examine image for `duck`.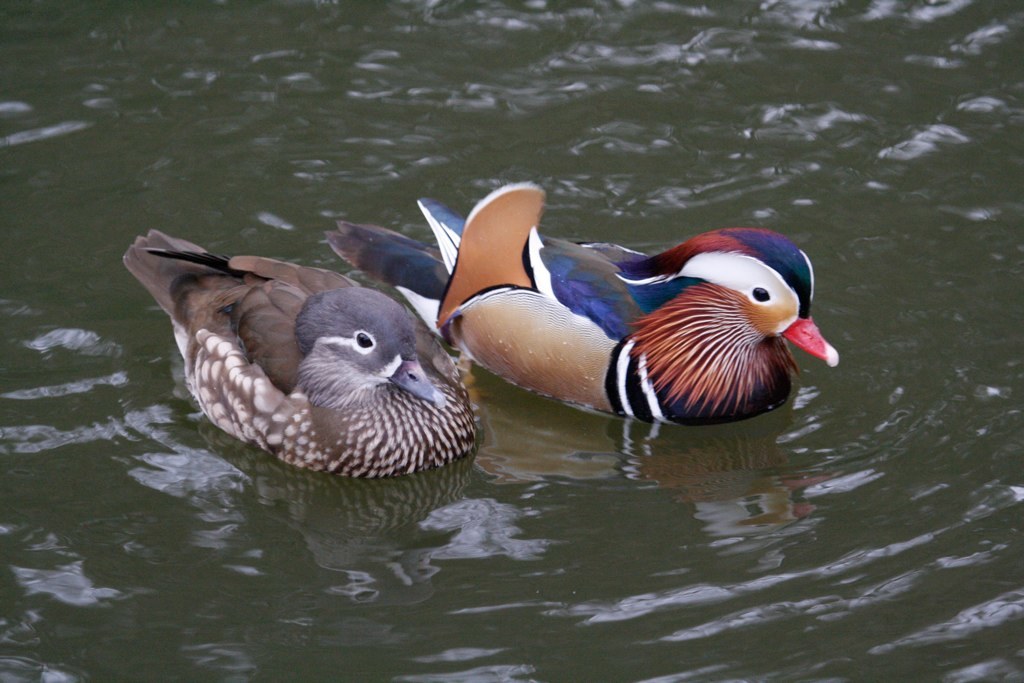
Examination result: <bbox>132, 209, 499, 495</bbox>.
